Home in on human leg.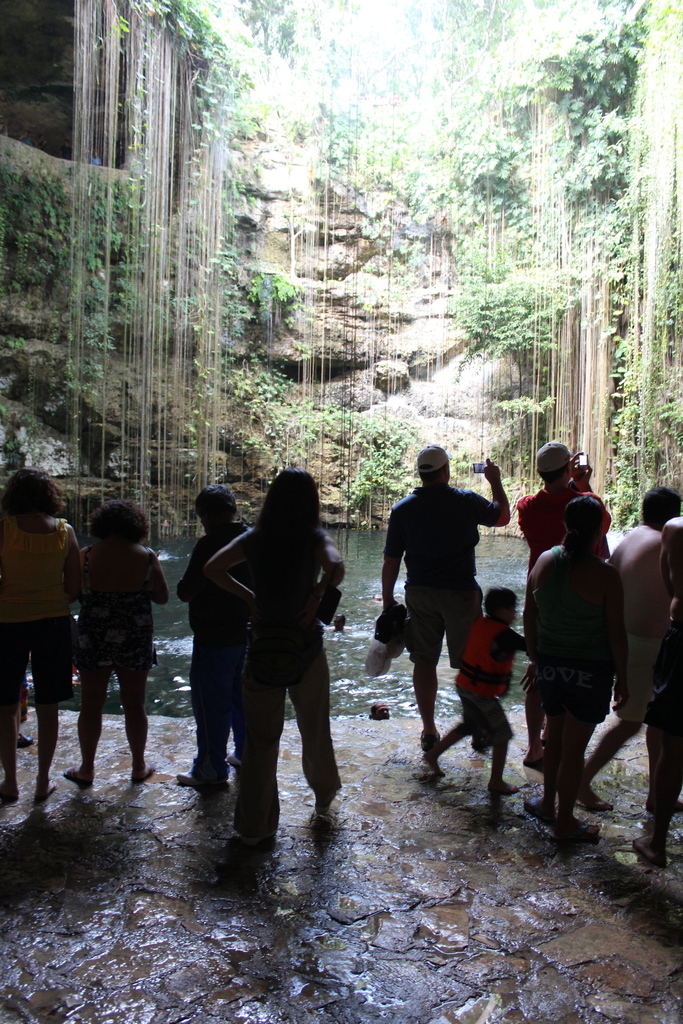
Homed in at box(573, 637, 637, 814).
